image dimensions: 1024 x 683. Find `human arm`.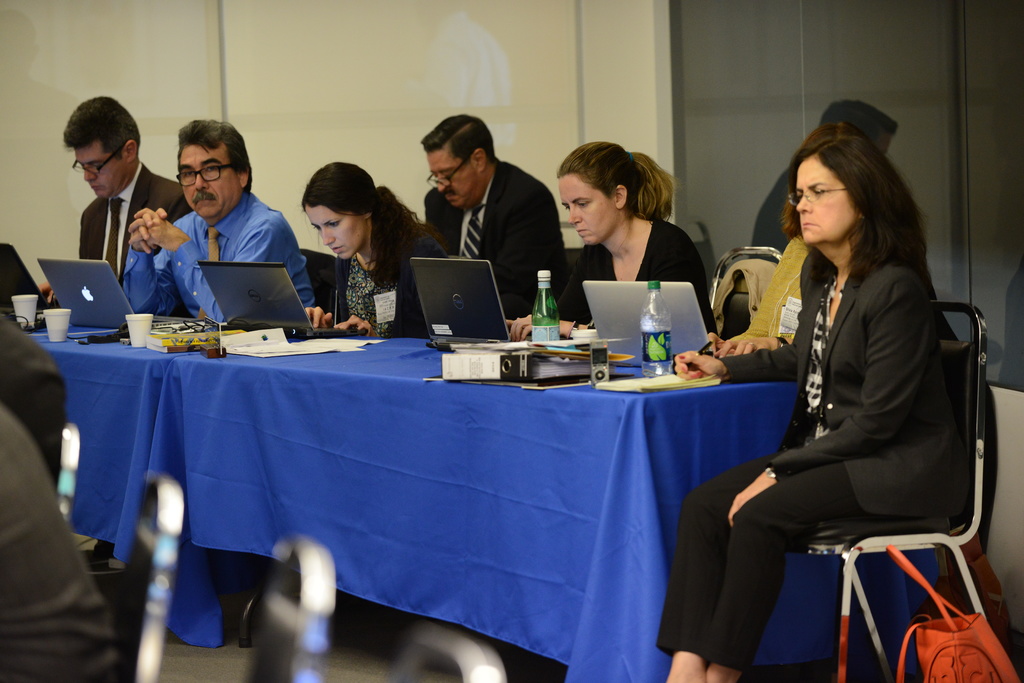
9 364 69 493.
